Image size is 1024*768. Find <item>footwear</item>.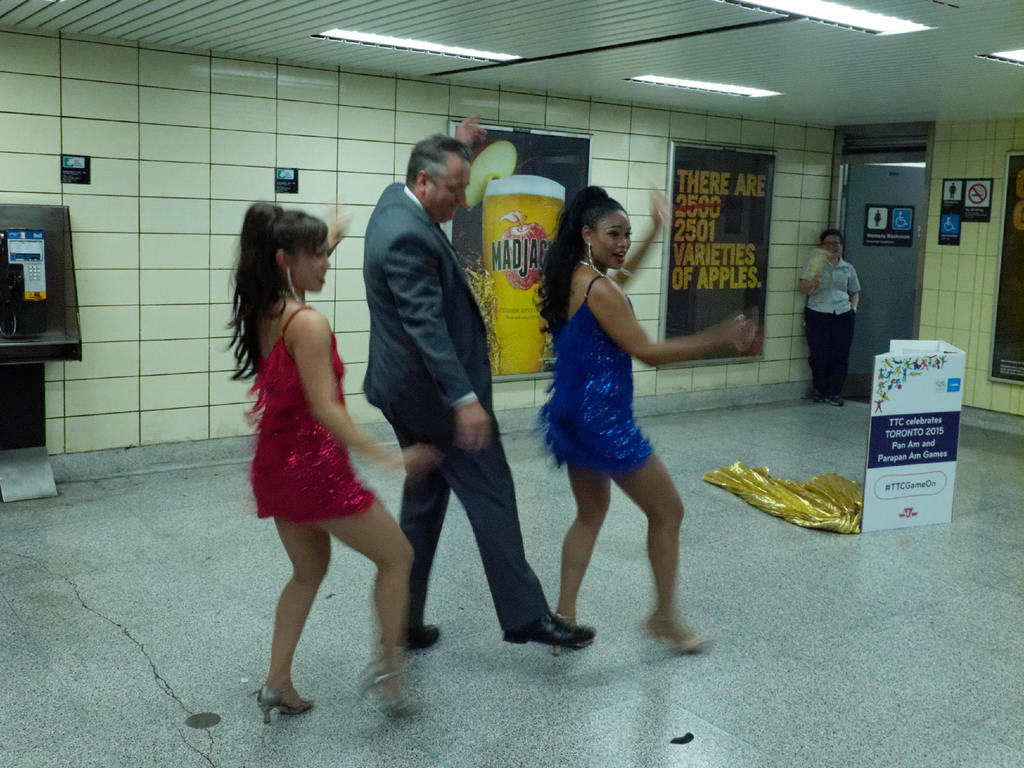
bbox(826, 392, 845, 407).
